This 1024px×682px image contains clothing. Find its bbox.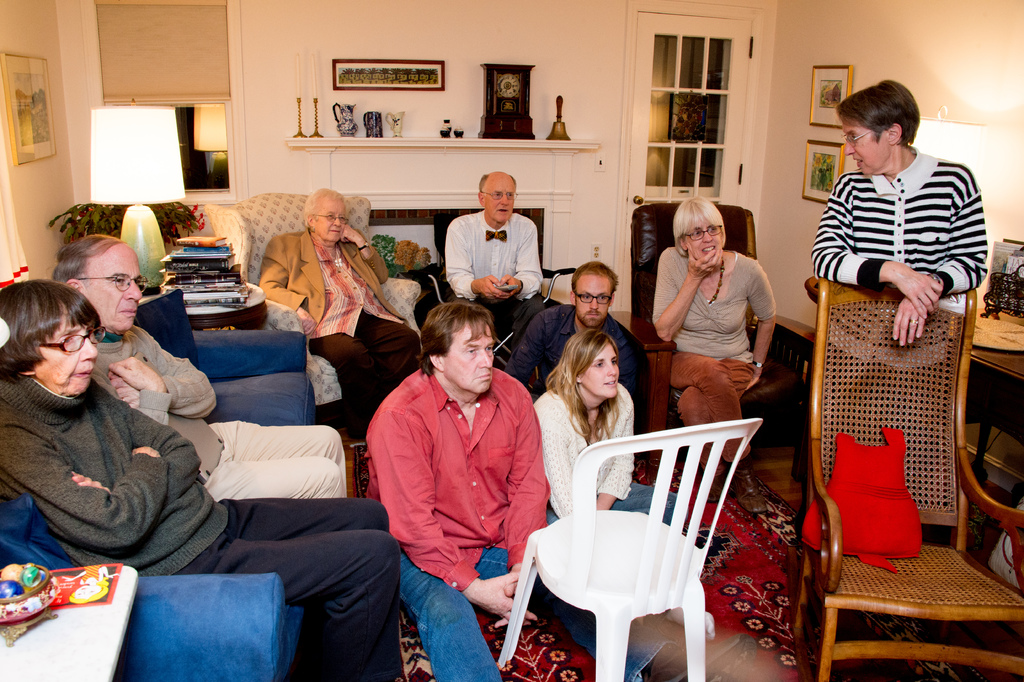
(0,369,405,680).
